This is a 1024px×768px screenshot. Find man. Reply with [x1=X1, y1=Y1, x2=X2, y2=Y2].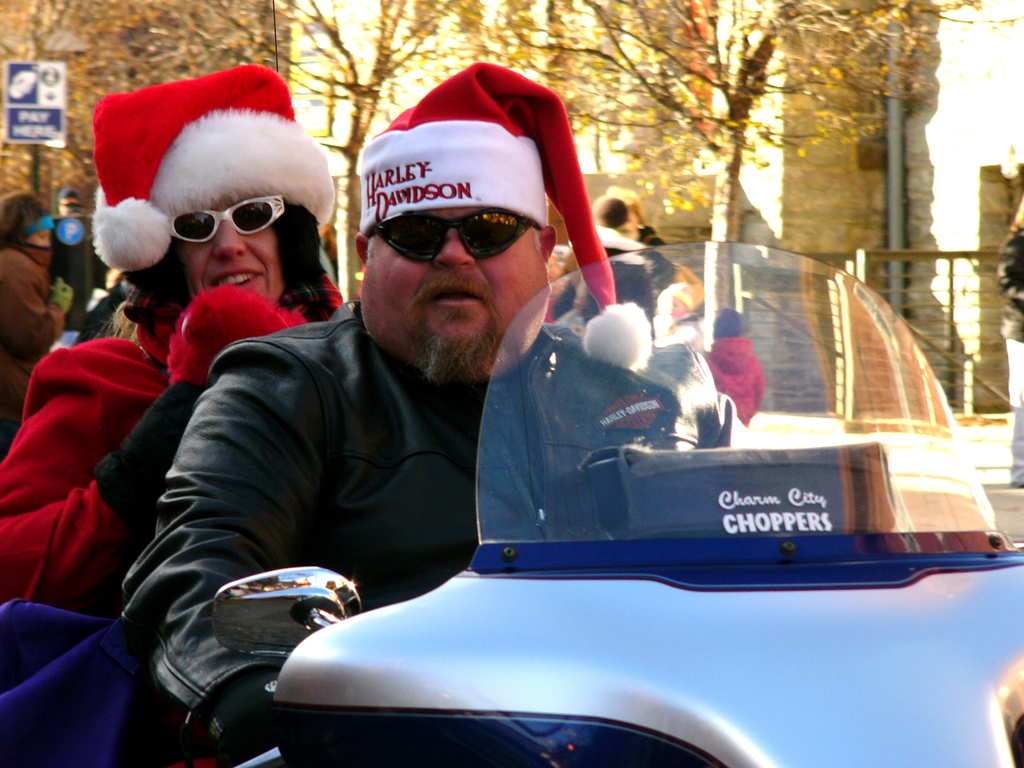
[x1=140, y1=118, x2=632, y2=677].
